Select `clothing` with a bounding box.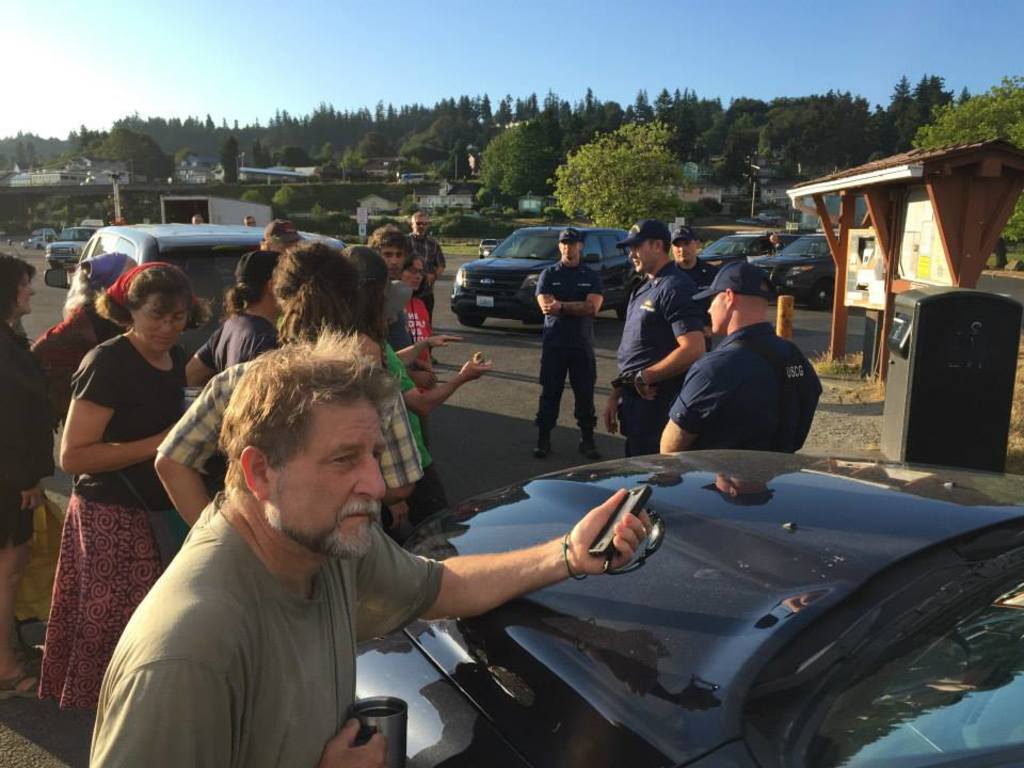
[left=684, top=254, right=715, bottom=329].
